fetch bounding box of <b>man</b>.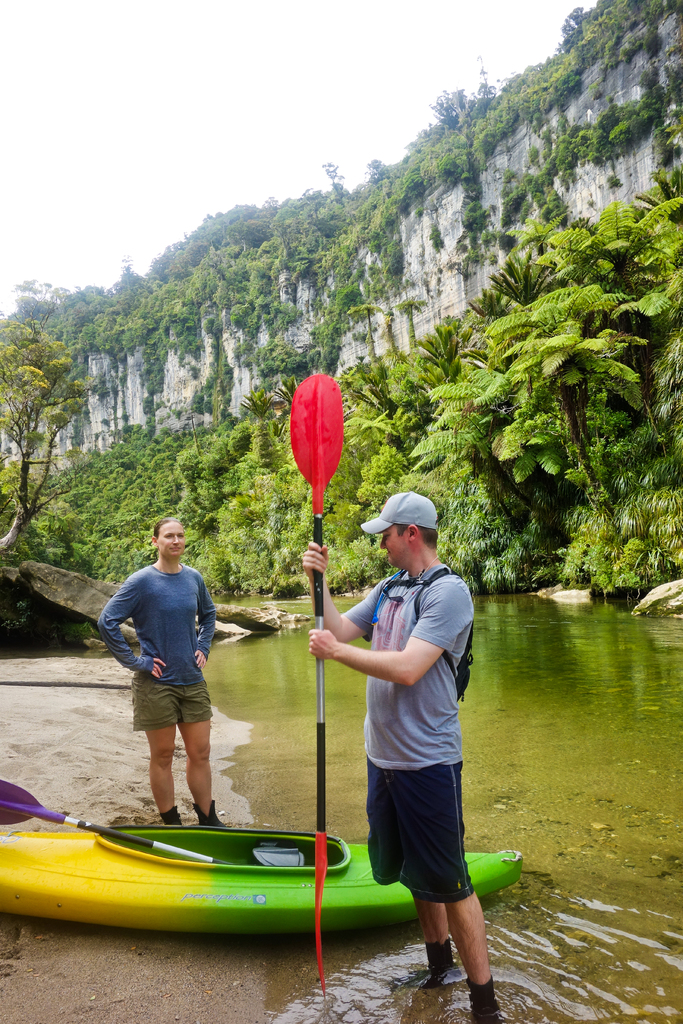
Bbox: detection(301, 489, 504, 1023).
